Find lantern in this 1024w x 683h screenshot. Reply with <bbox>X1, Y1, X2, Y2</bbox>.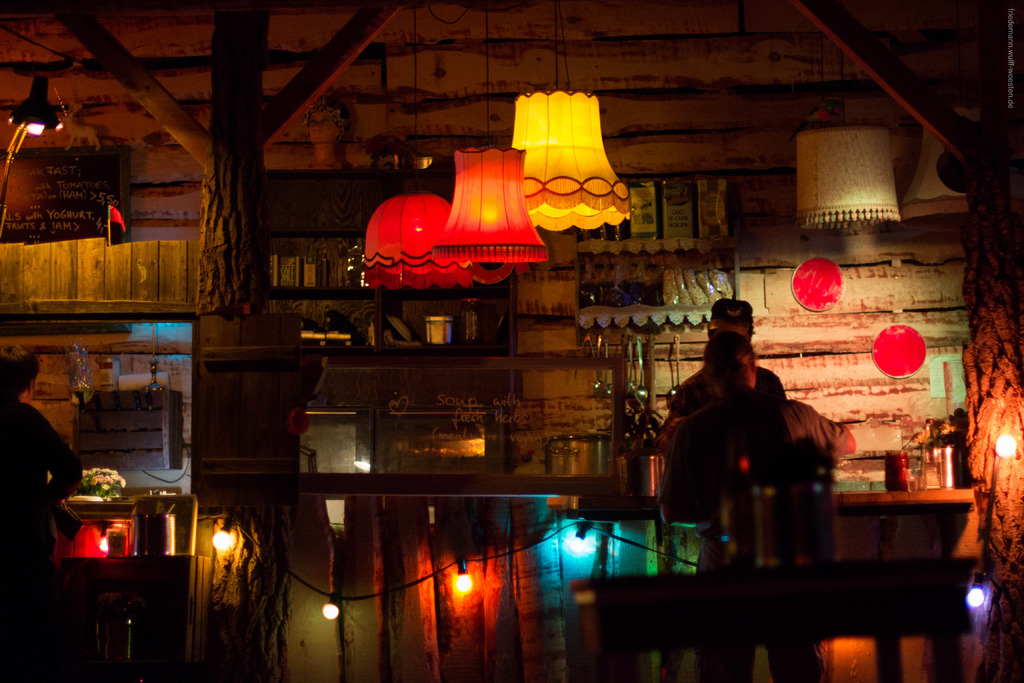
<bbox>430, 145, 551, 265</bbox>.
